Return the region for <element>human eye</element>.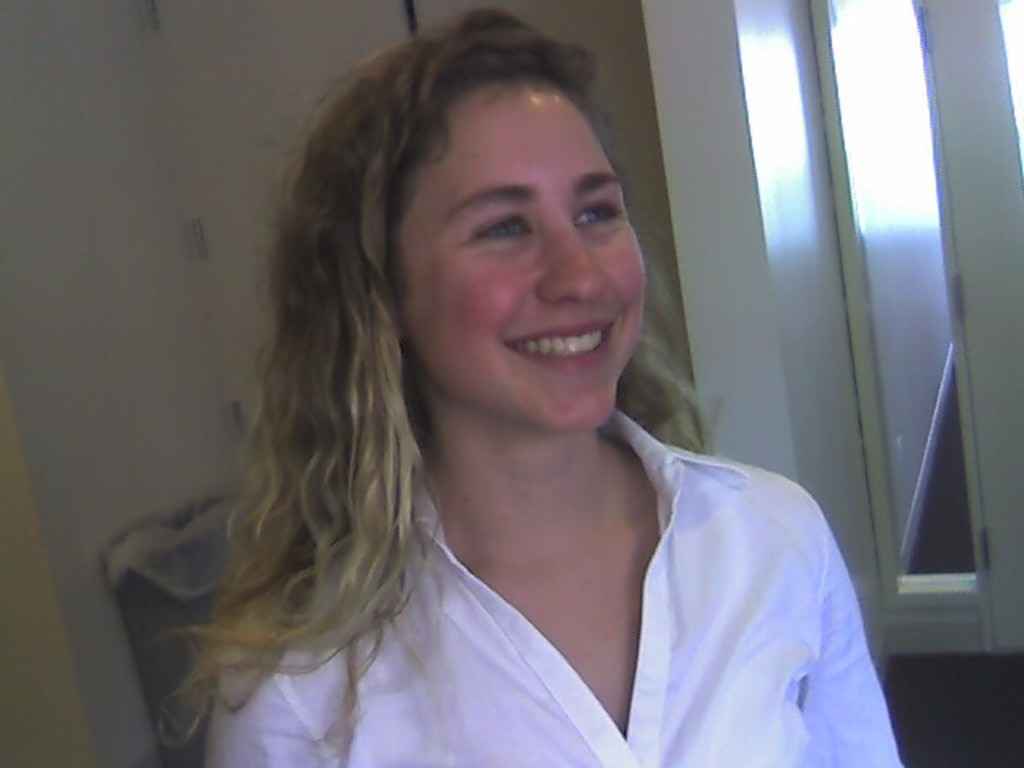
crop(467, 211, 538, 240).
